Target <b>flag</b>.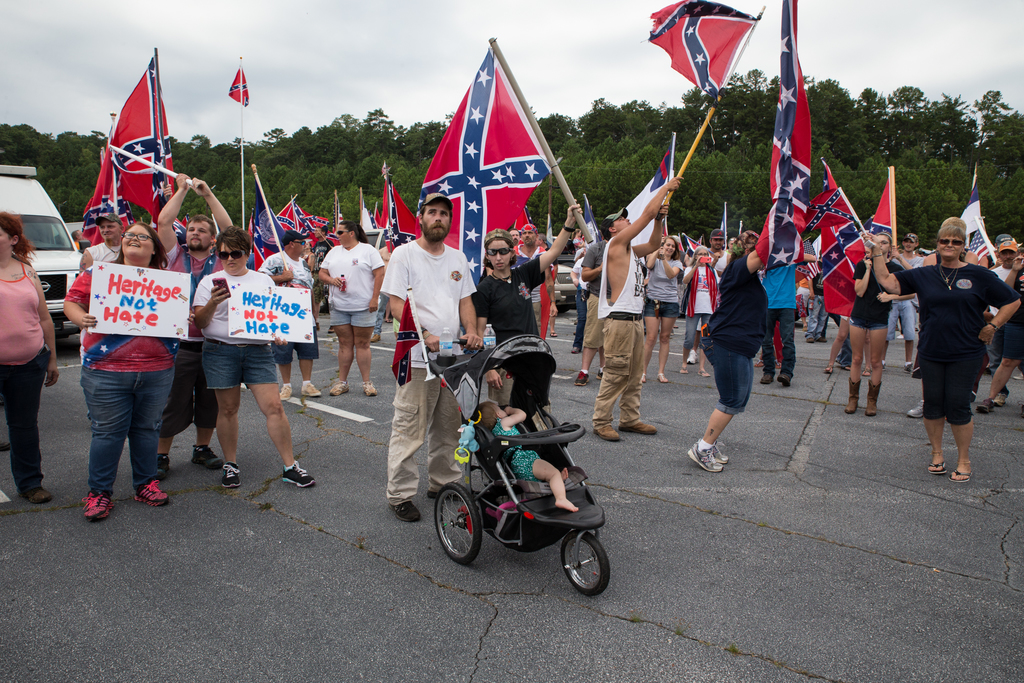
Target region: [824,164,835,190].
